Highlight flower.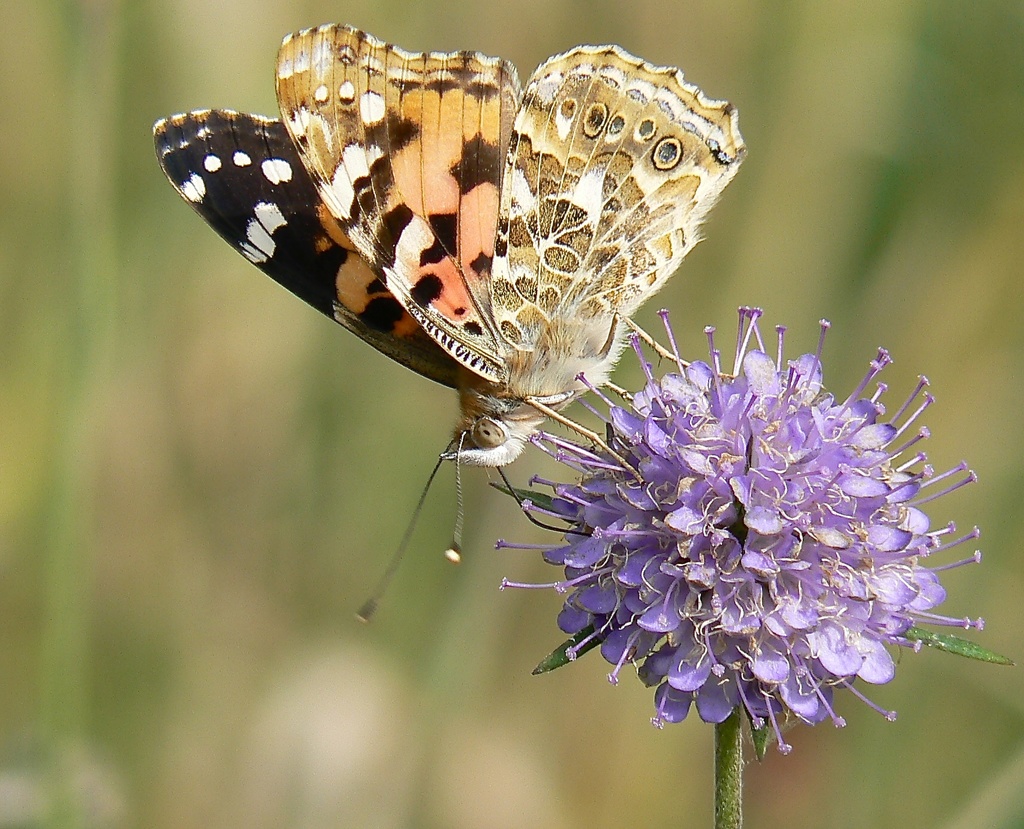
Highlighted region: <bbox>532, 302, 966, 768</bbox>.
